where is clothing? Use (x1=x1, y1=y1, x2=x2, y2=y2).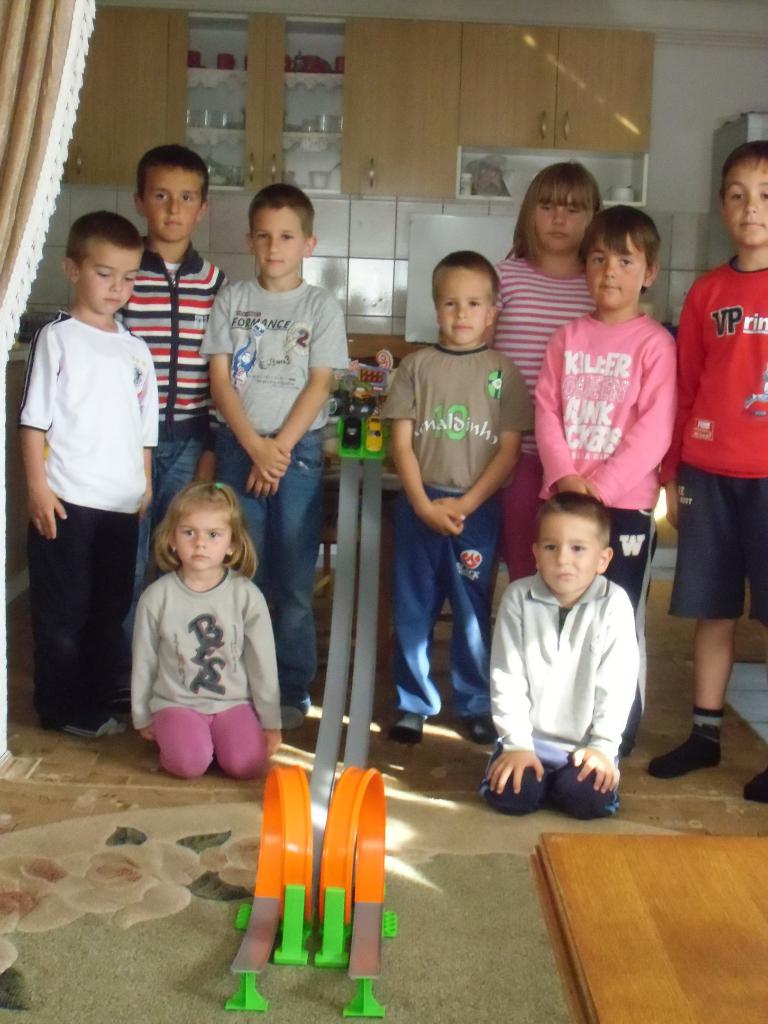
(x1=517, y1=310, x2=678, y2=710).
